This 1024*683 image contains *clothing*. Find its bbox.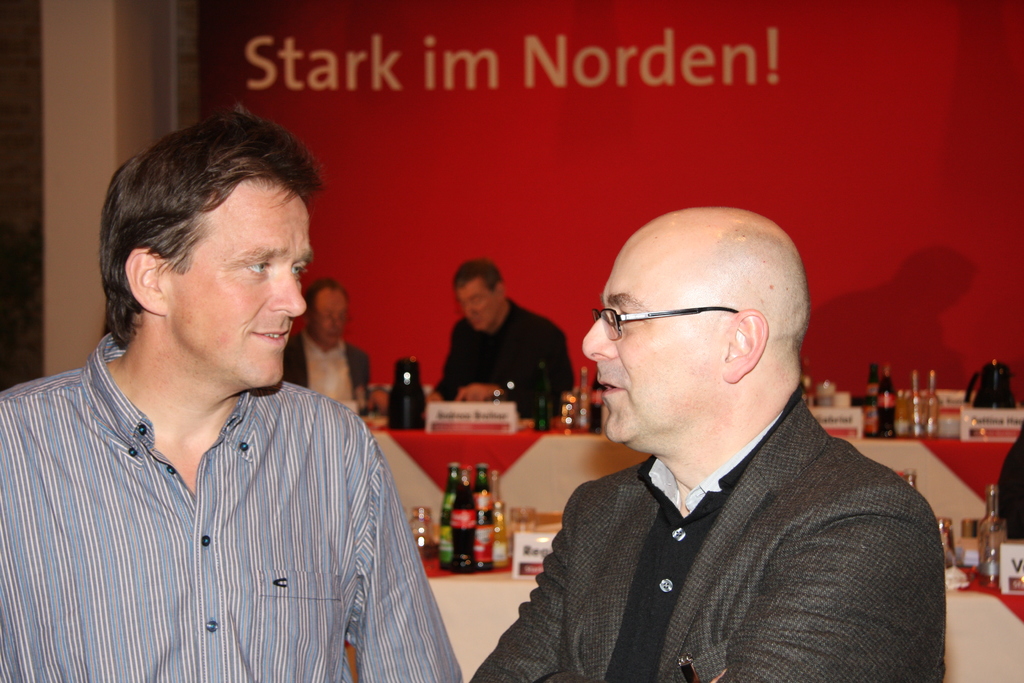
x1=456 y1=450 x2=960 y2=682.
